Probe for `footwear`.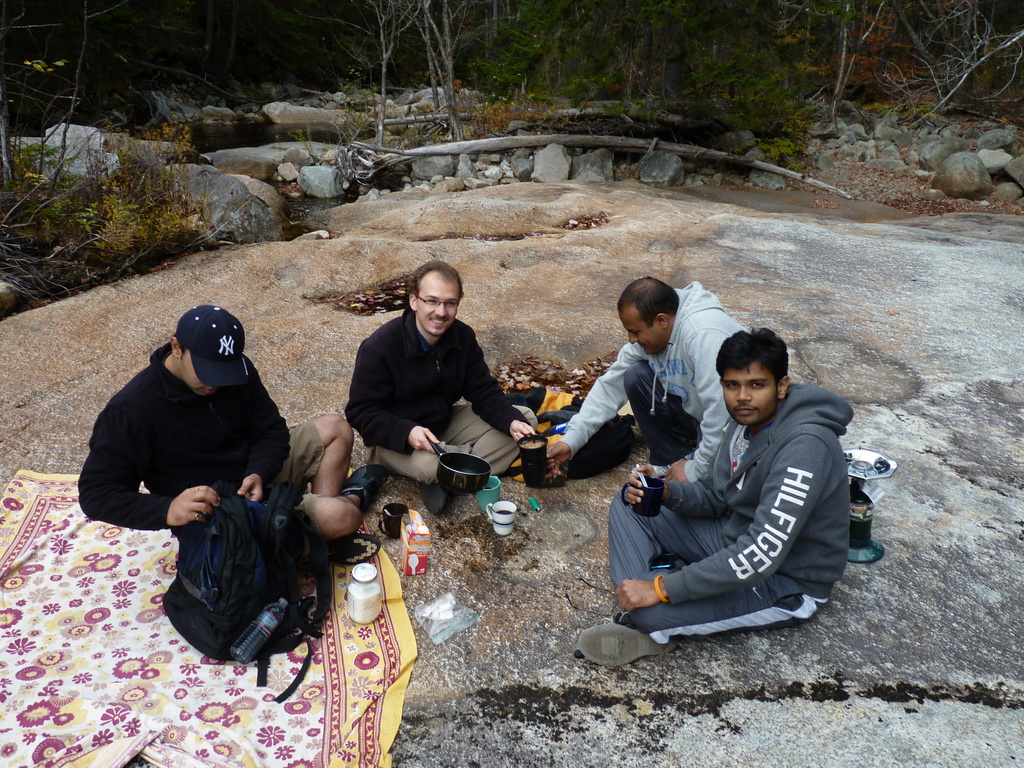
Probe result: x1=578 y1=616 x2=662 y2=668.
